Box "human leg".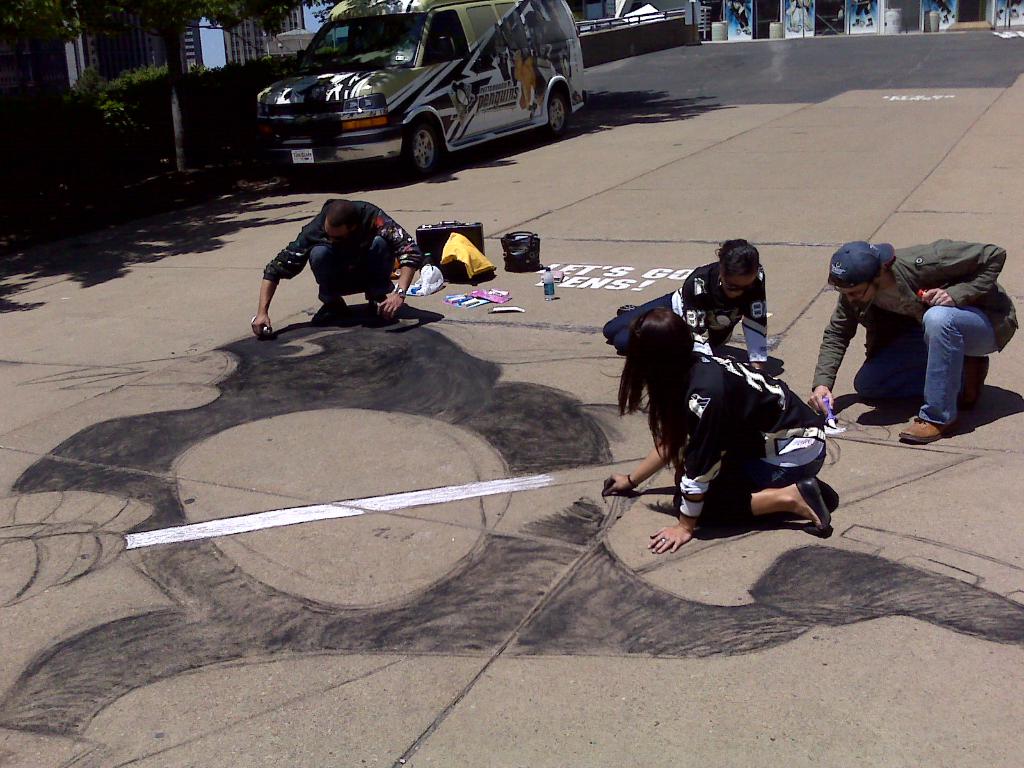
<bbox>676, 467, 833, 536</bbox>.
